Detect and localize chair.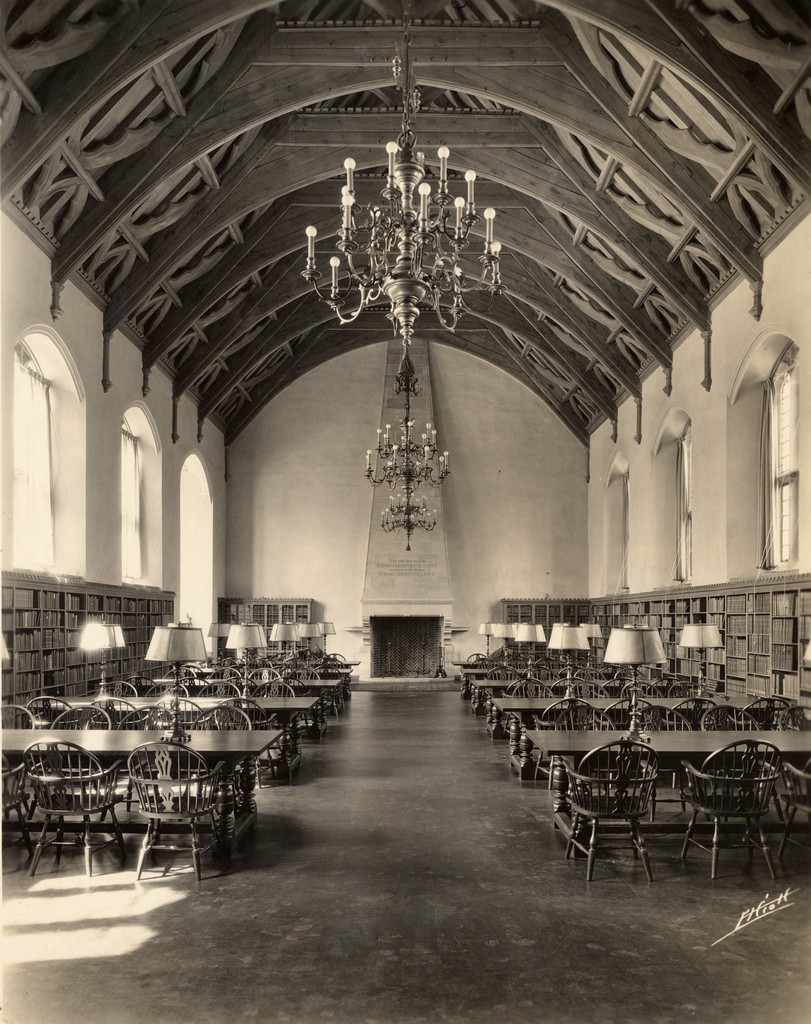
Localized at x1=510 y1=674 x2=555 y2=751.
